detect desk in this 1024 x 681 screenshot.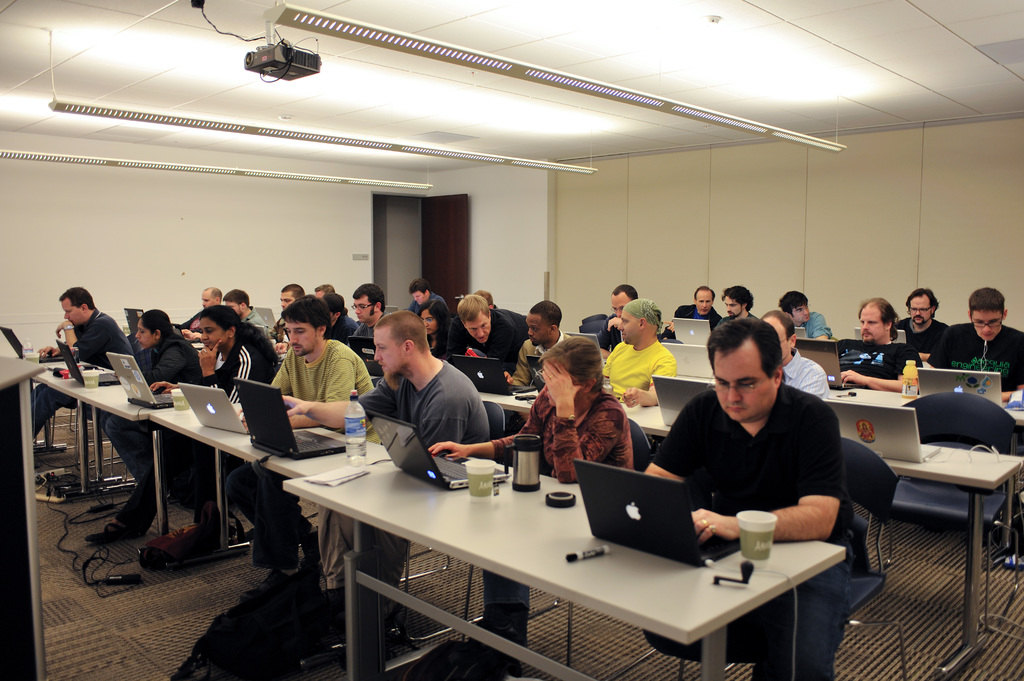
Detection: {"left": 241, "top": 455, "right": 856, "bottom": 675}.
